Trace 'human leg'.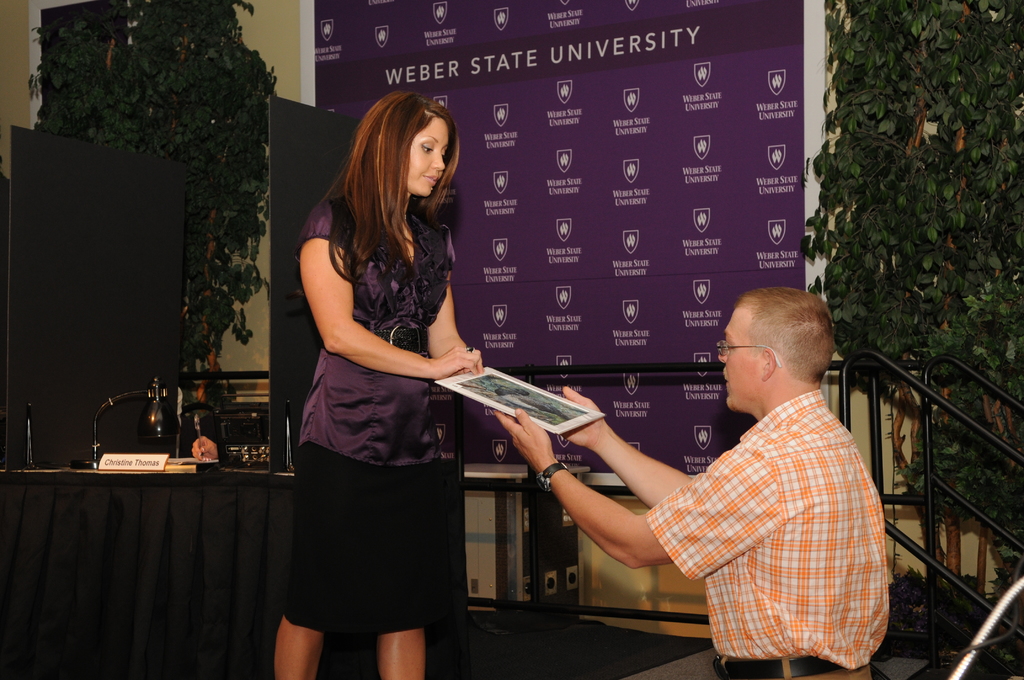
Traced to crop(375, 475, 427, 679).
